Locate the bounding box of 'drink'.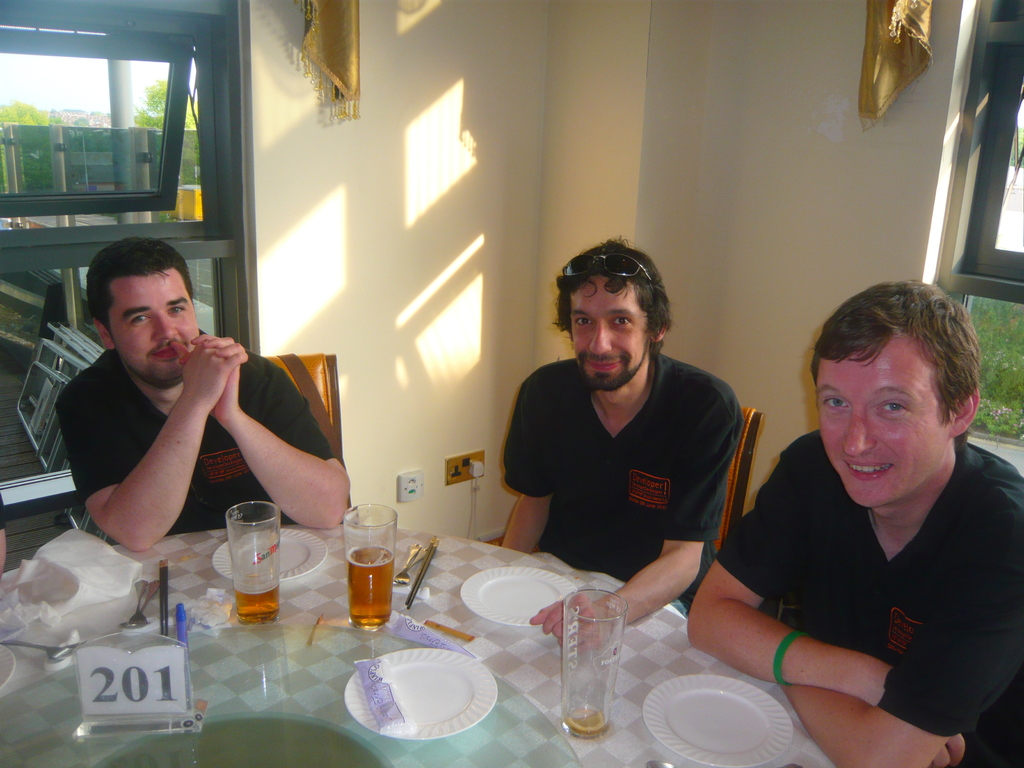
Bounding box: box(224, 497, 275, 628).
